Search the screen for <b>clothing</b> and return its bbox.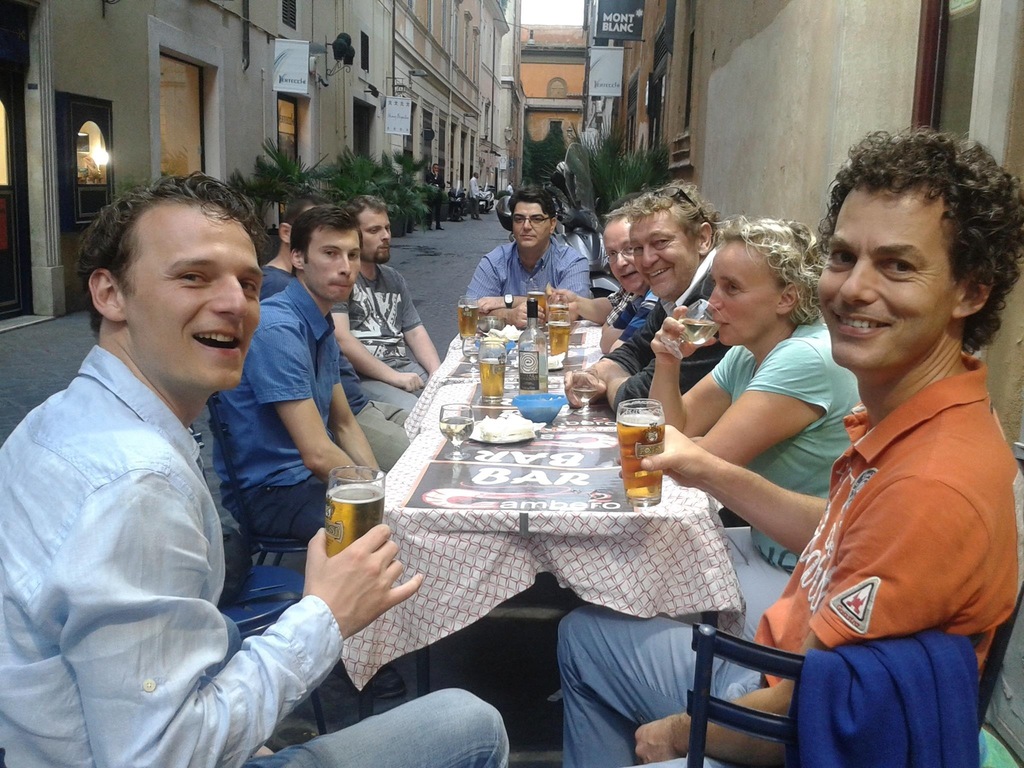
Found: 789 632 985 767.
